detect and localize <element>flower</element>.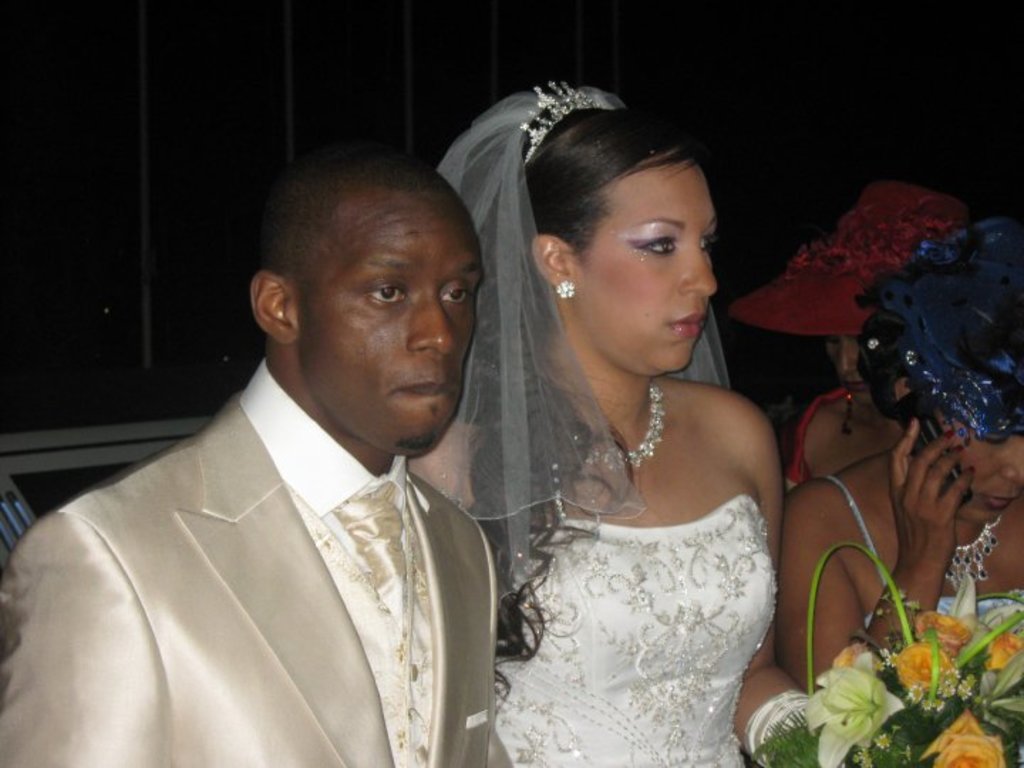
Localized at [806,651,907,767].
